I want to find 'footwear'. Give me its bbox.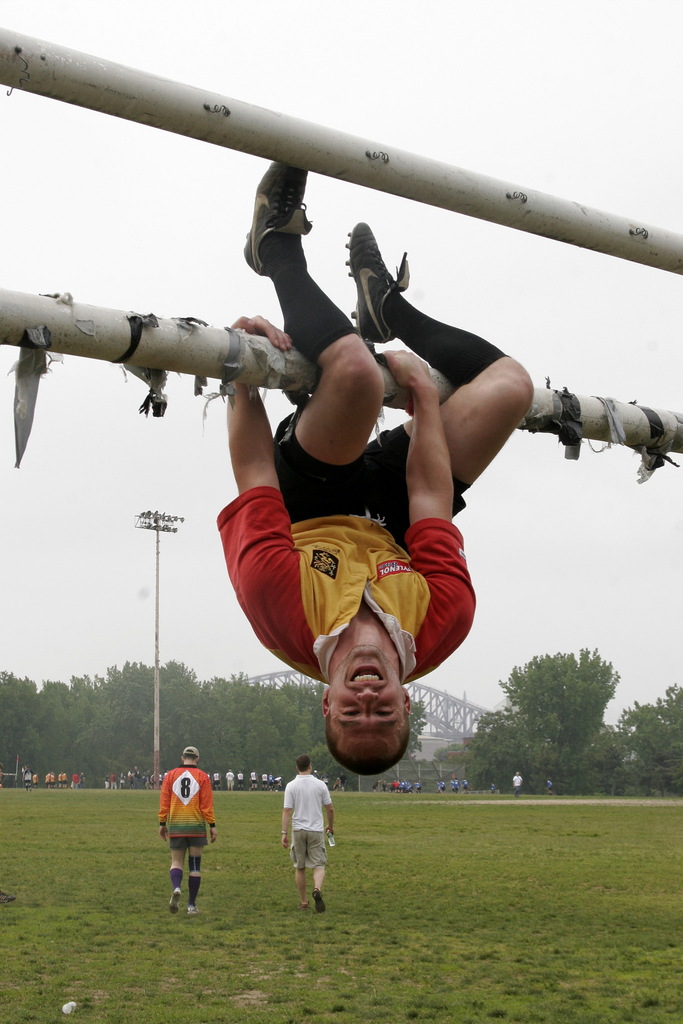
185/905/199/917.
